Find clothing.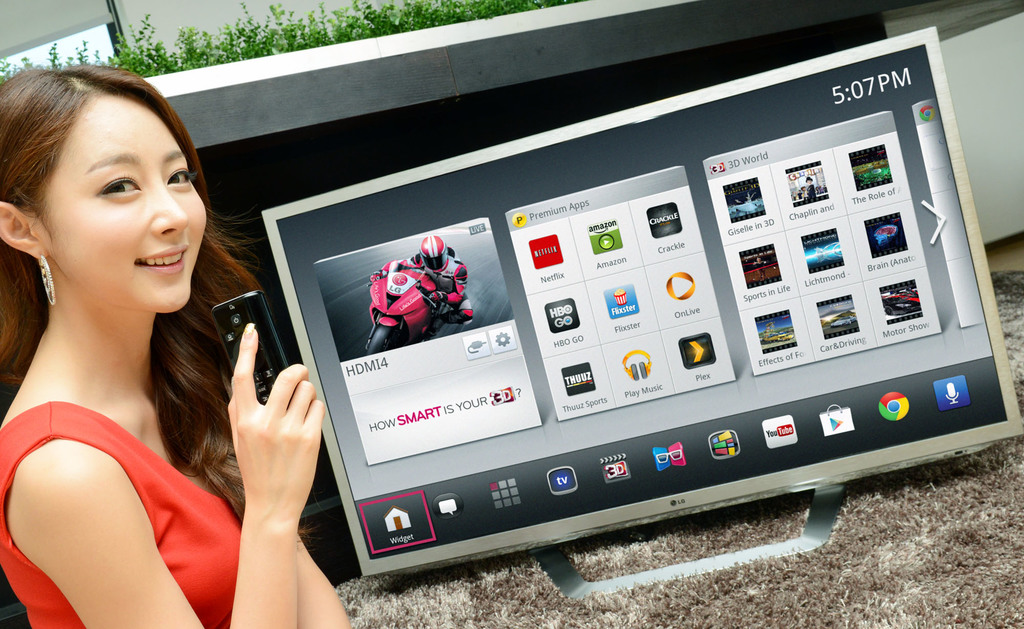
<bbox>382, 259, 473, 325</bbox>.
